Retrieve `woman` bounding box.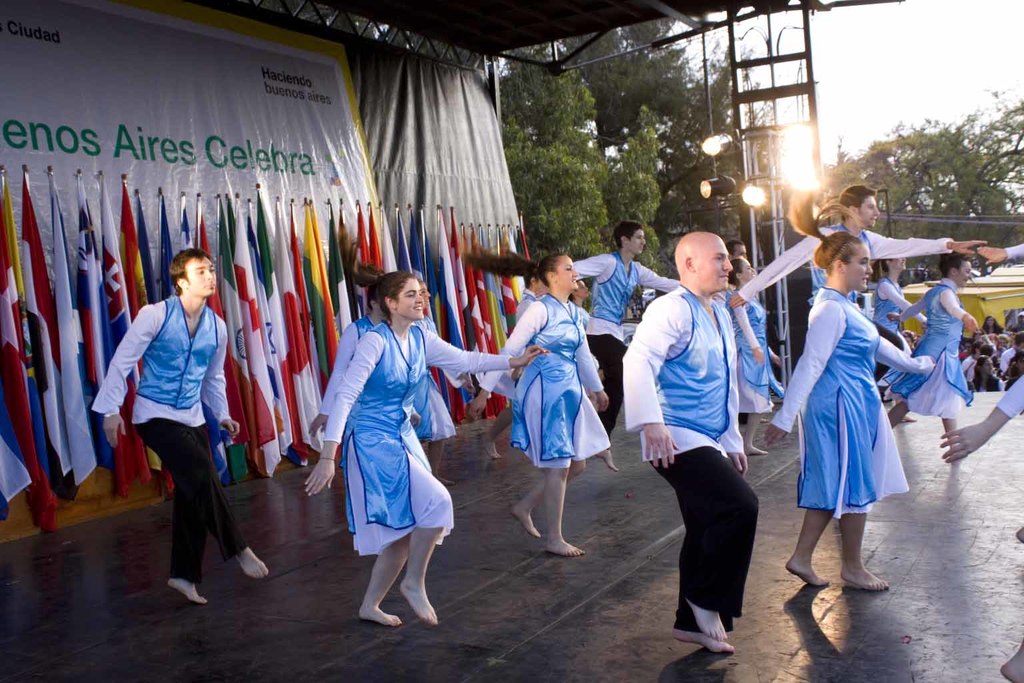
Bounding box: x1=305, y1=221, x2=547, y2=633.
